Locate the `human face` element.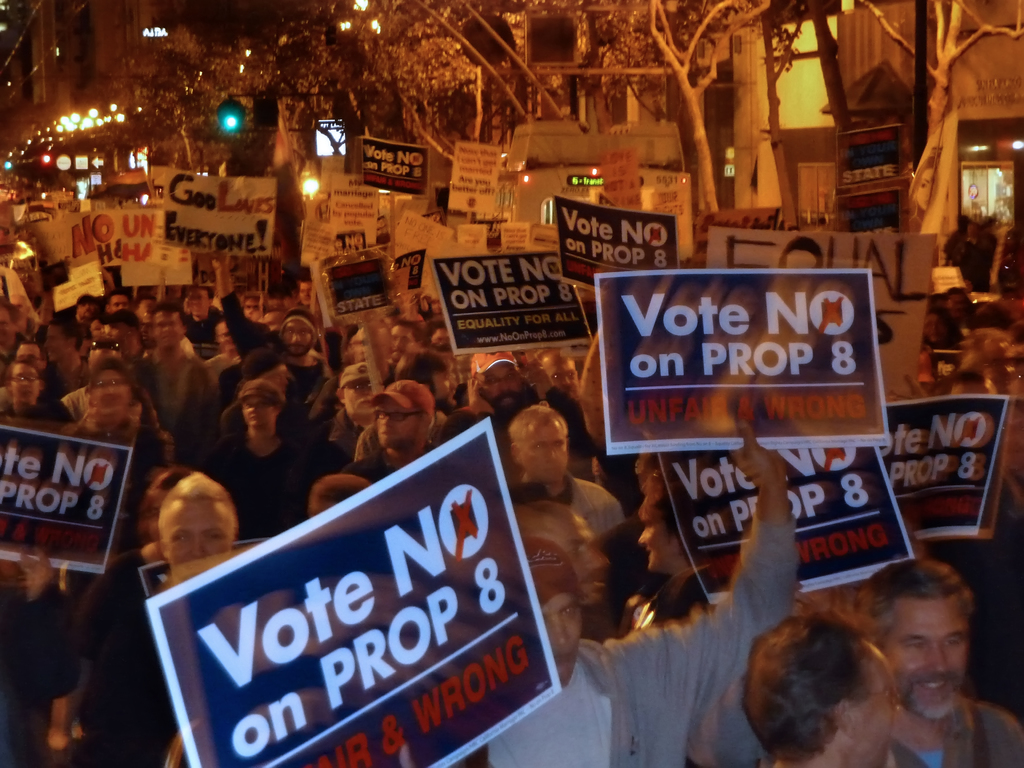
Element bbox: l=86, t=367, r=127, b=413.
